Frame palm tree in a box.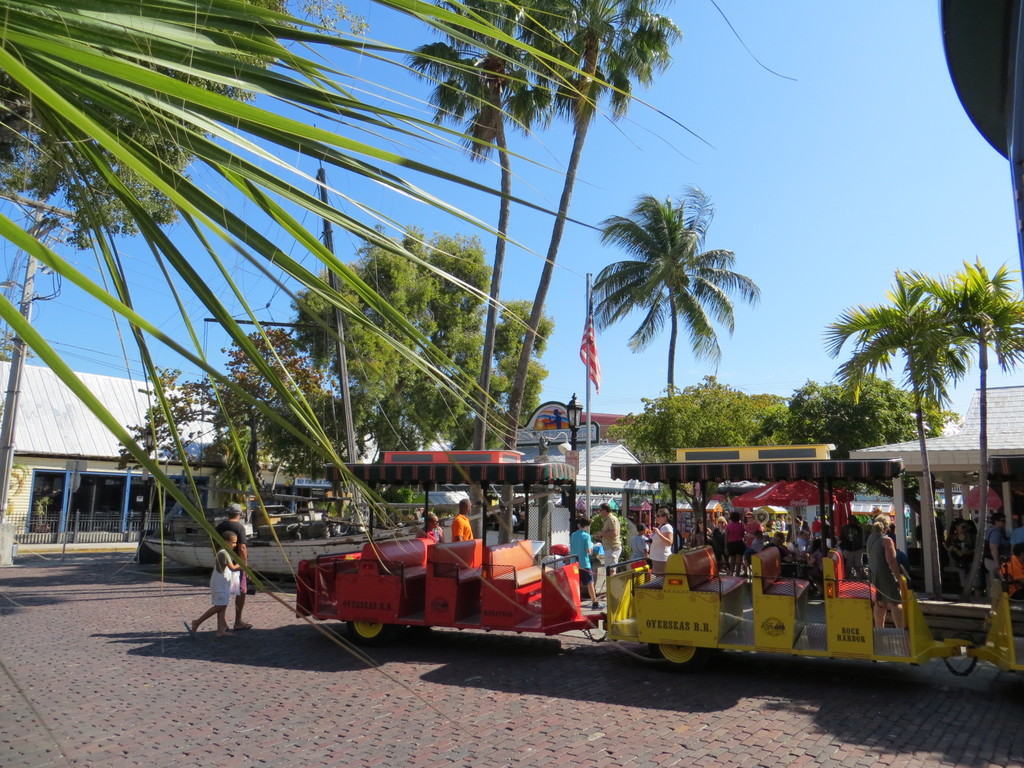
605/197/751/460.
